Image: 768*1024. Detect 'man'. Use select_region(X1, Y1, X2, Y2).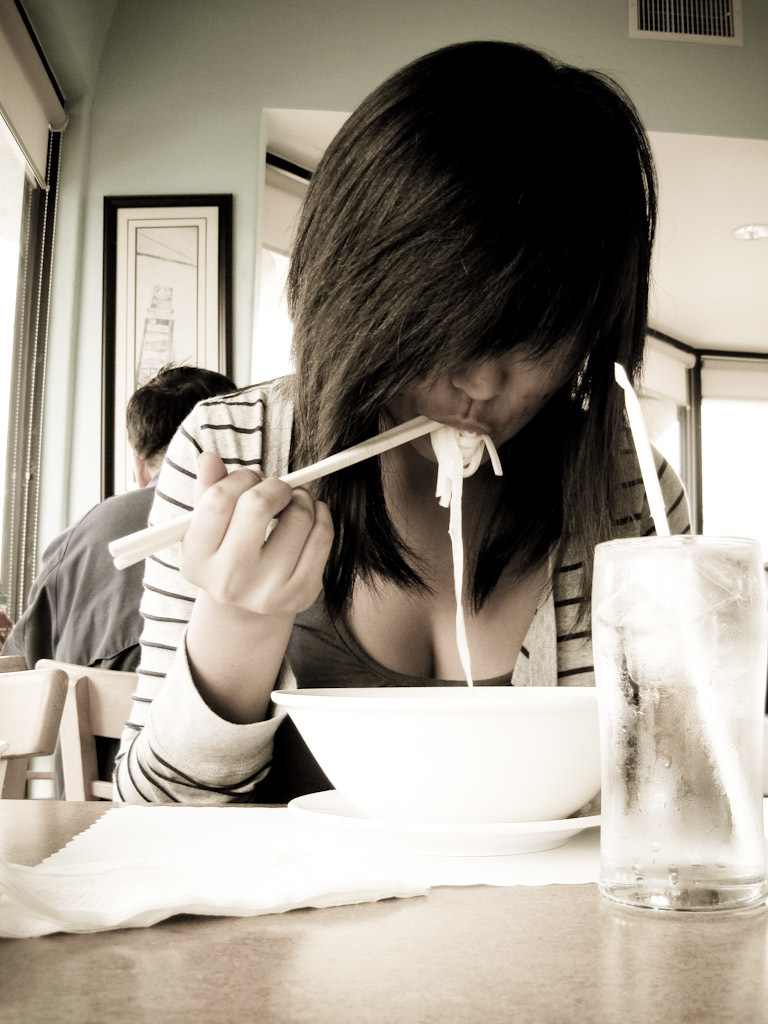
select_region(0, 374, 236, 670).
